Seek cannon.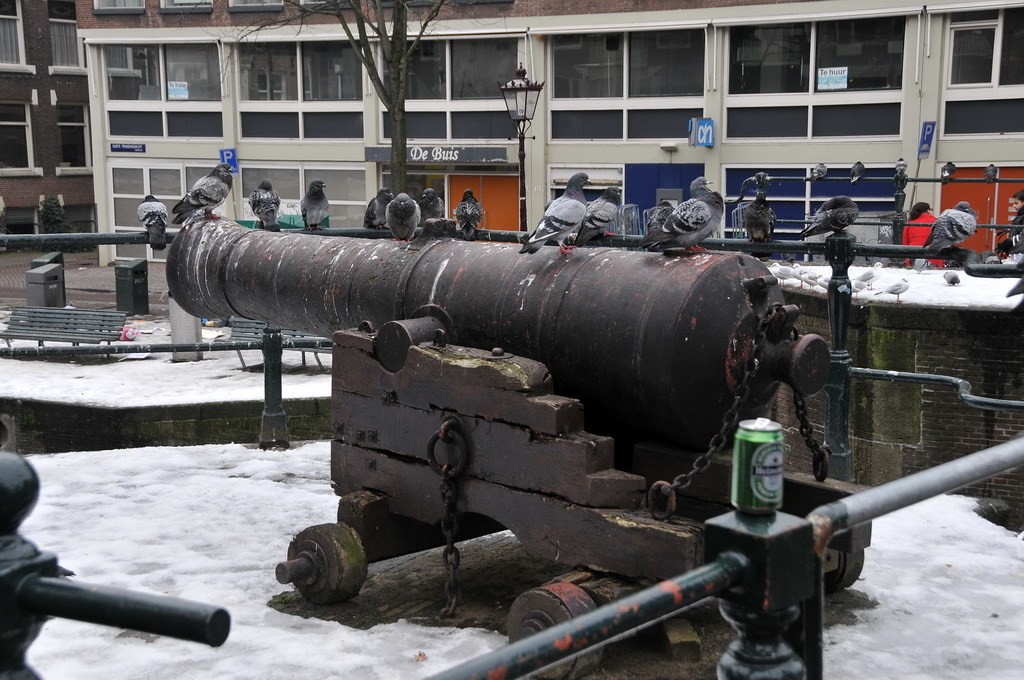
[left=168, top=210, right=875, bottom=679].
